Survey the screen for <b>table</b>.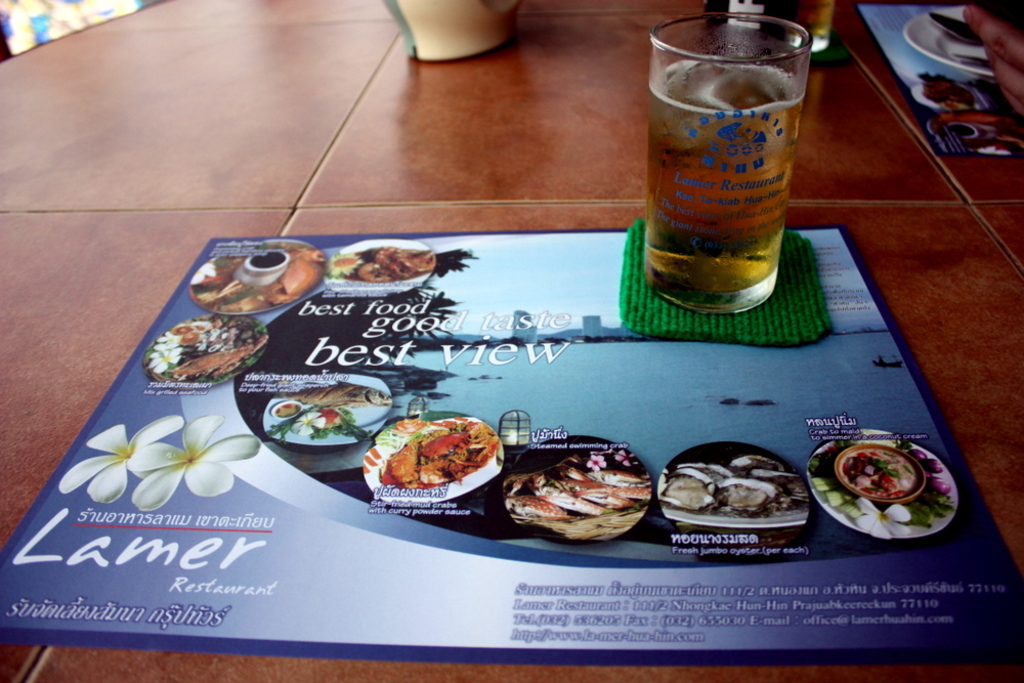
Survey found: bbox(0, 88, 1023, 661).
